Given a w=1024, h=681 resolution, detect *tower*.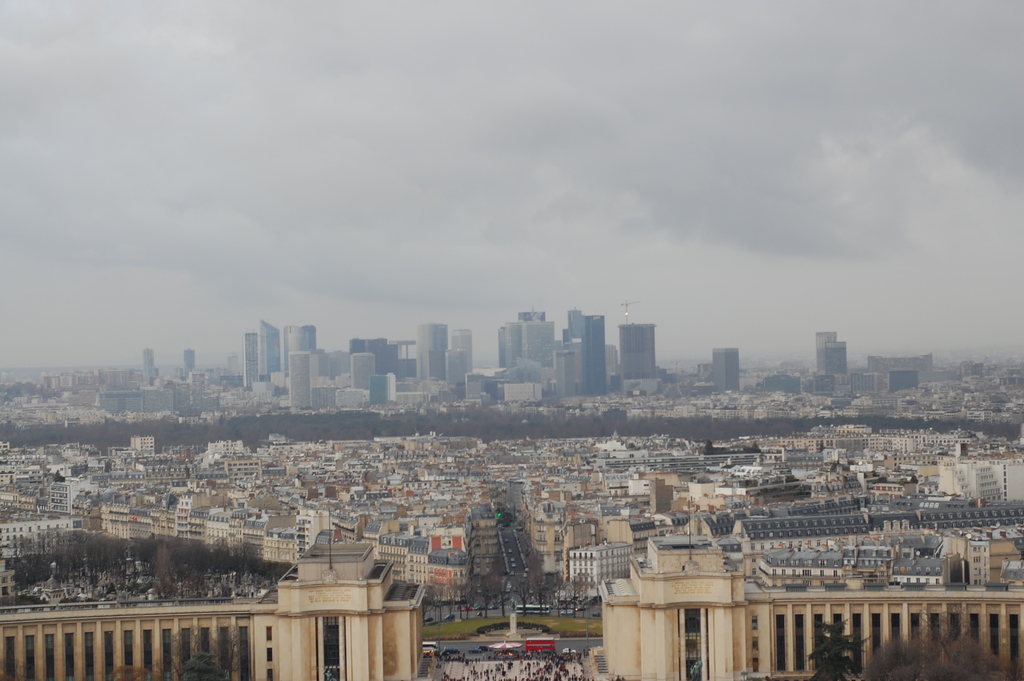
623, 322, 651, 380.
